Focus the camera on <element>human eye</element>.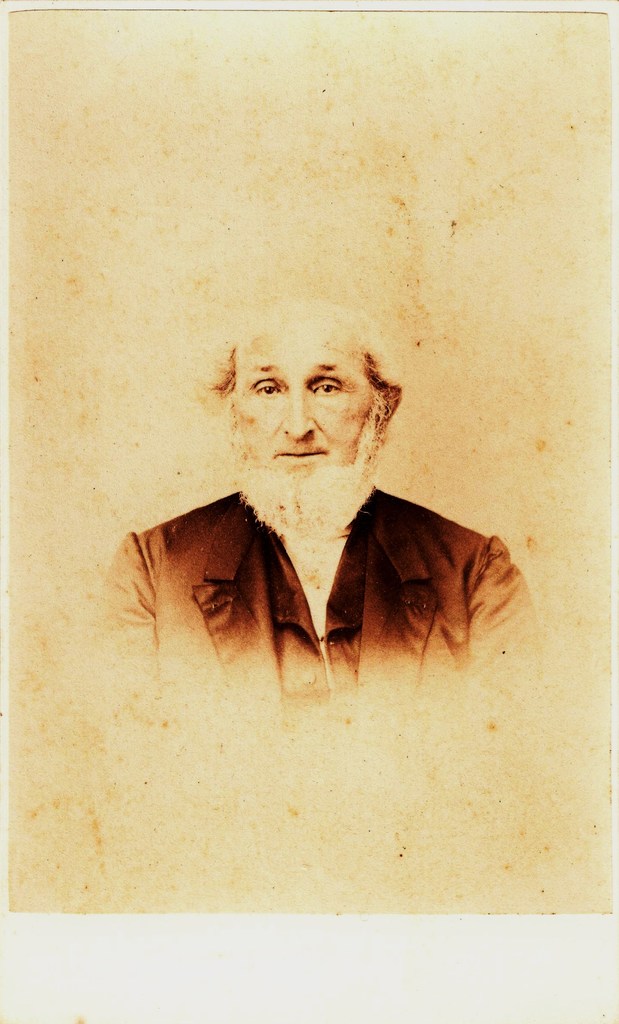
Focus region: (315, 377, 344, 398).
